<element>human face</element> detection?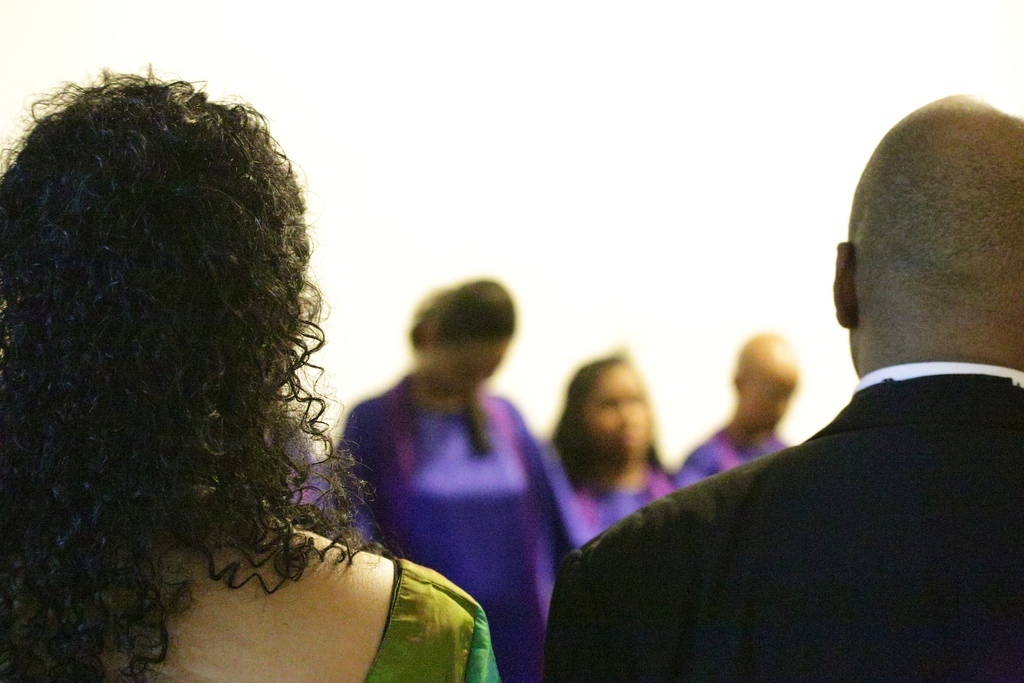
box(440, 337, 513, 393)
